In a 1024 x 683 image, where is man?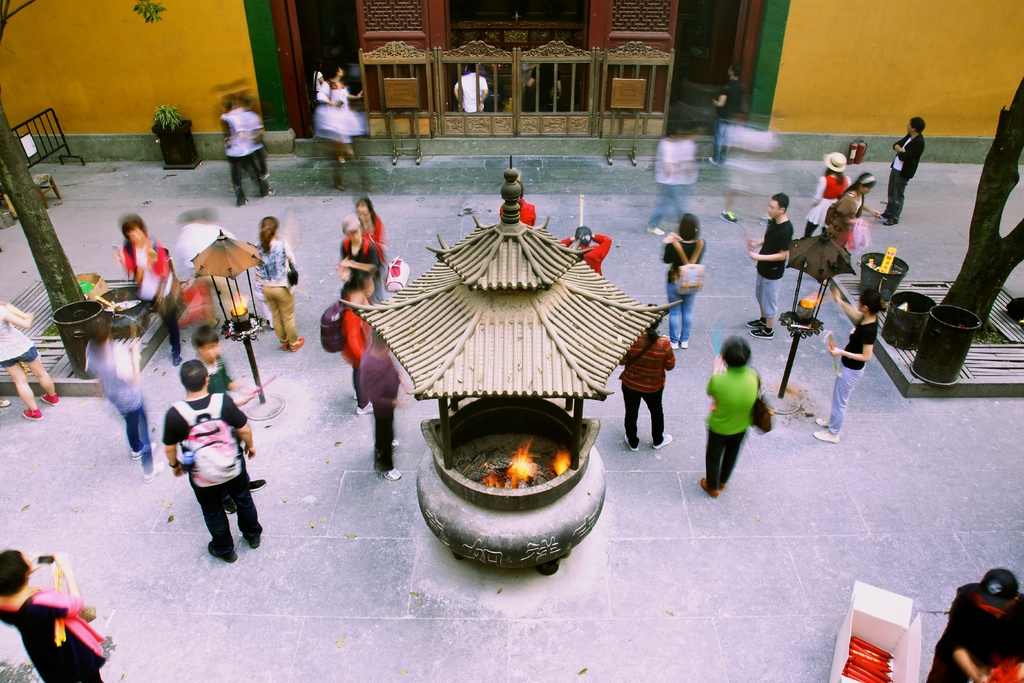
<bbox>163, 369, 260, 573</bbox>.
